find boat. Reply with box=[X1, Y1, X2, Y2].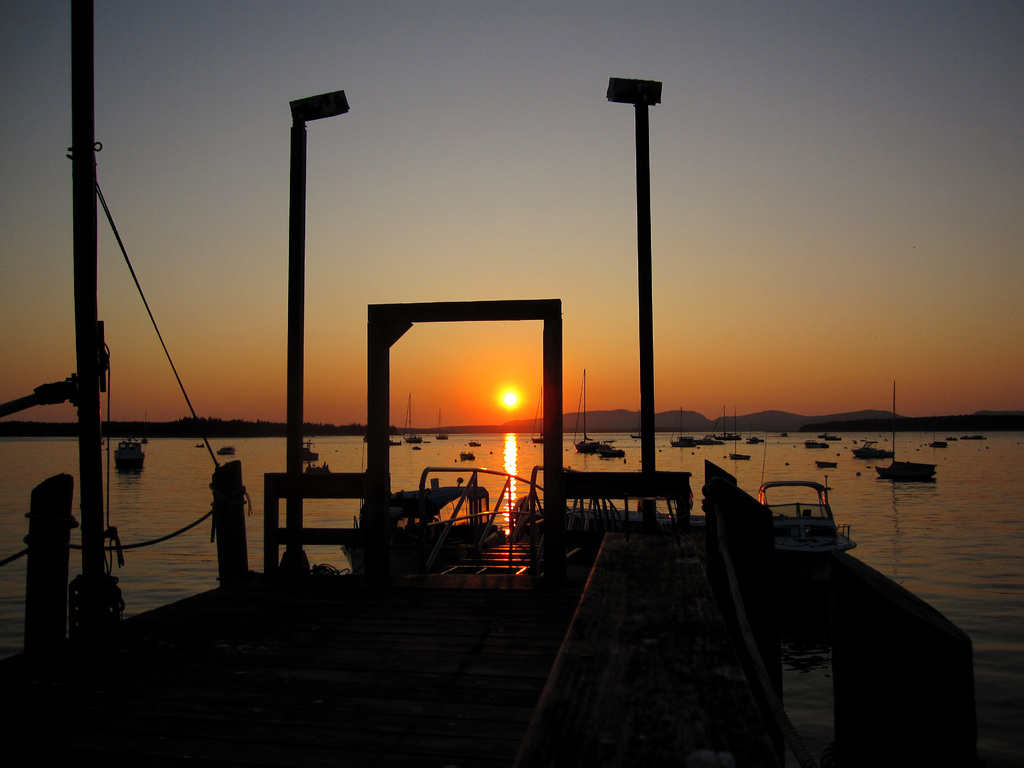
box=[876, 467, 932, 488].
